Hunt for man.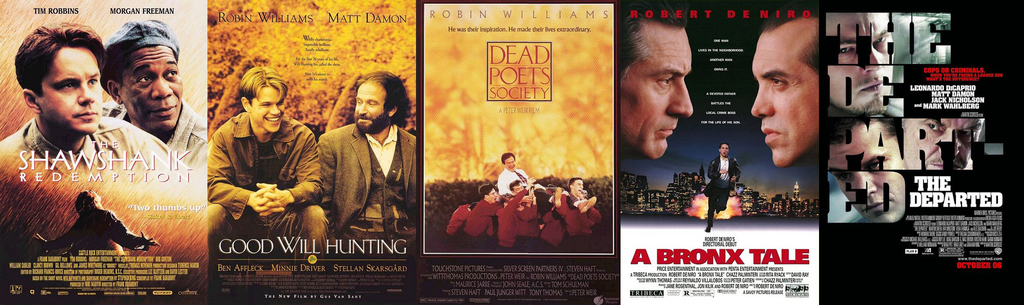
Hunted down at (x1=712, y1=142, x2=742, y2=228).
